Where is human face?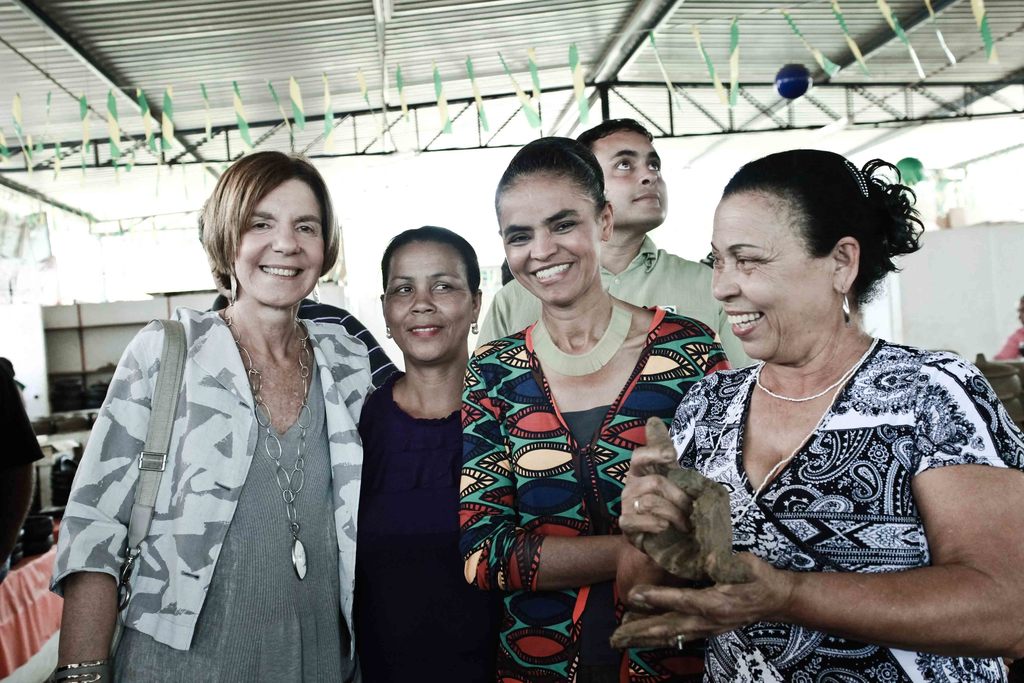
detection(232, 173, 323, 308).
